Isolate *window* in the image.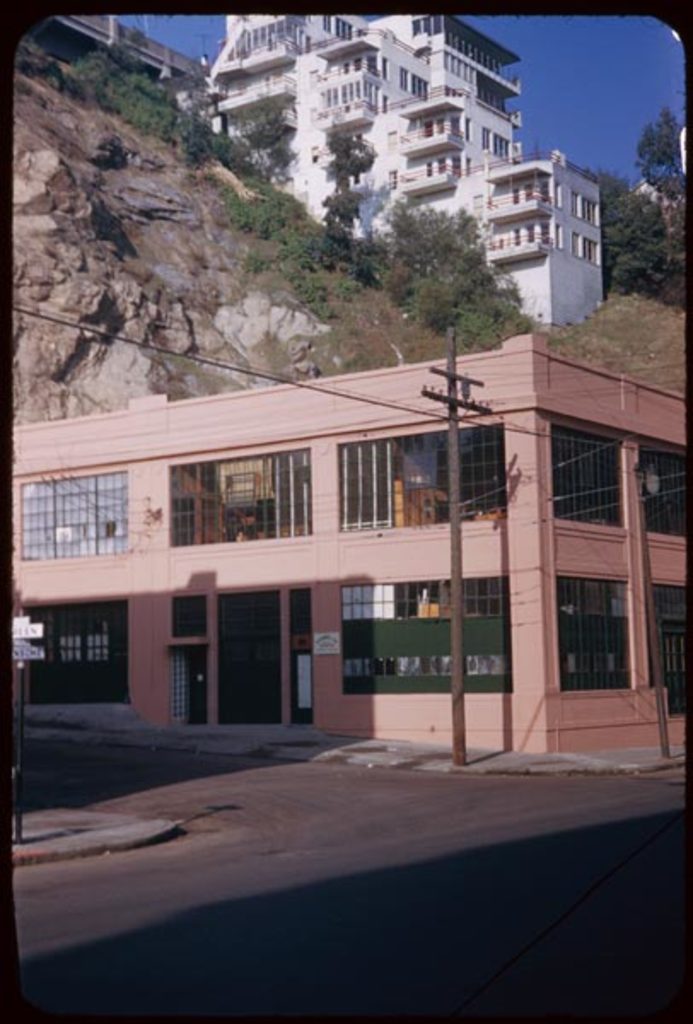
Isolated region: 27,599,128,708.
